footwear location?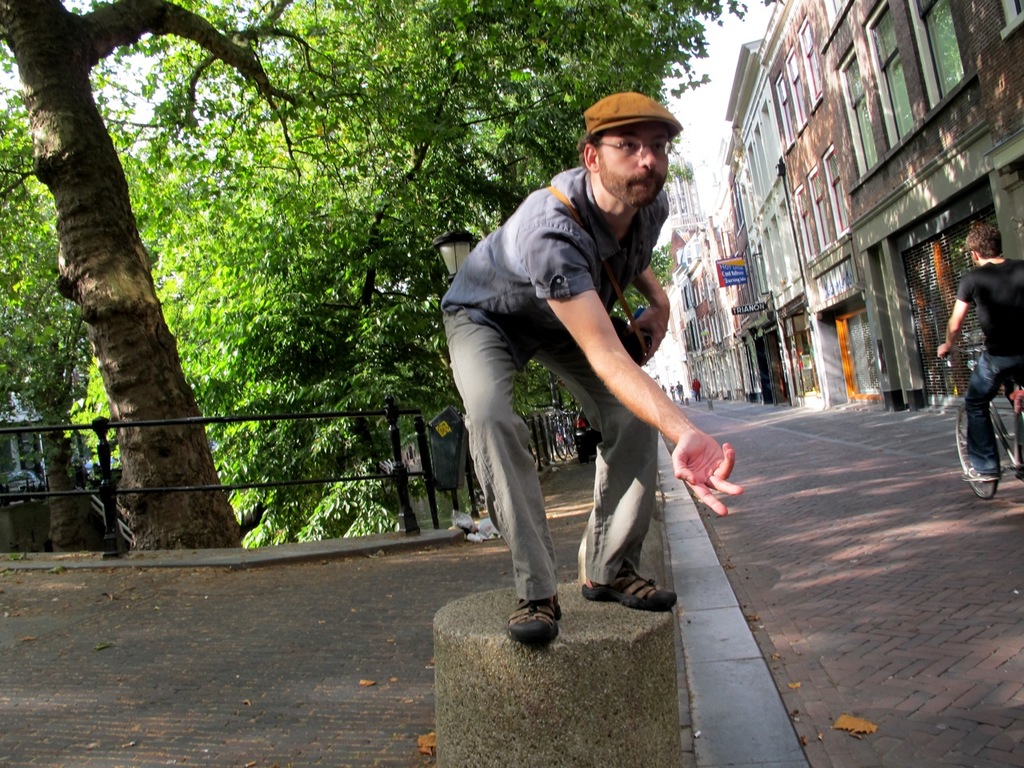
Rect(958, 466, 1002, 482)
